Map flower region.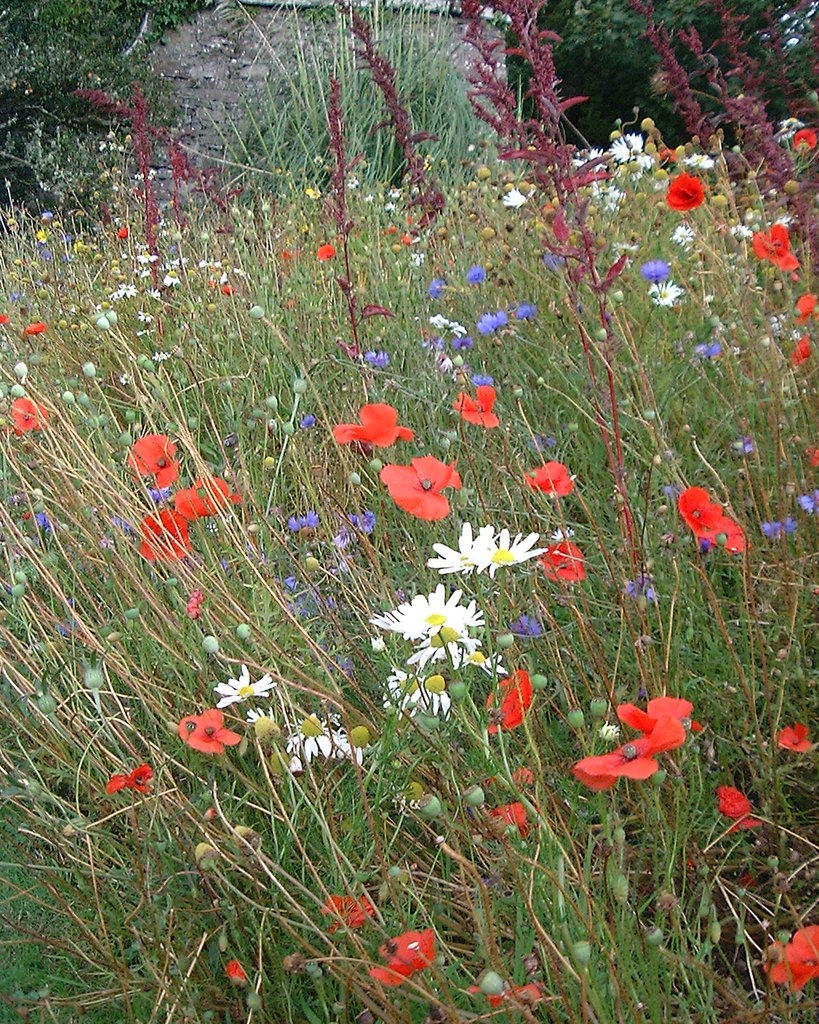
Mapped to 366/923/439/990.
